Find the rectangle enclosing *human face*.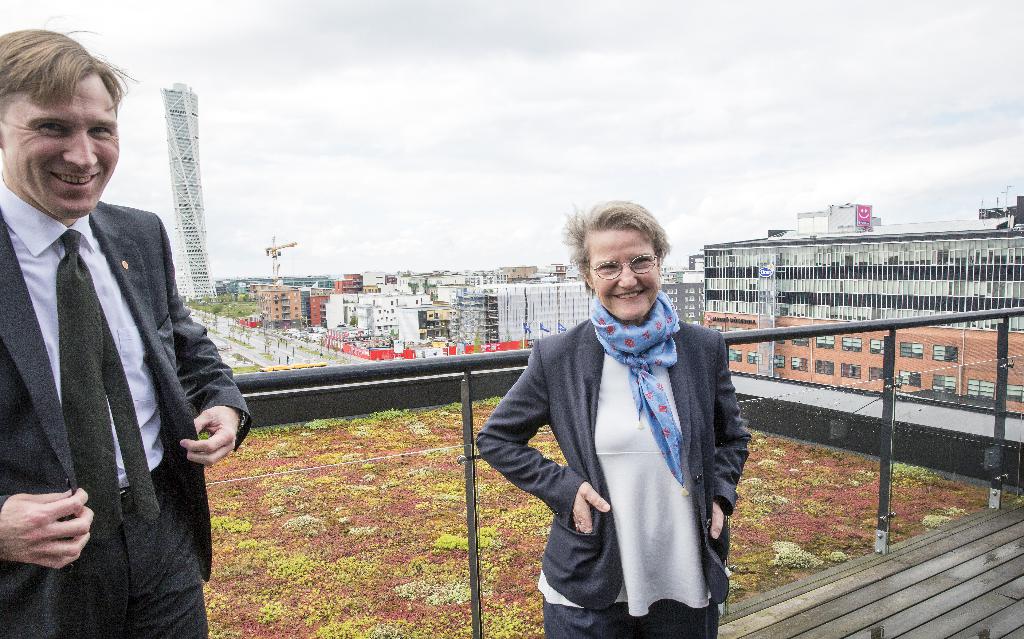
bbox=(590, 226, 661, 320).
